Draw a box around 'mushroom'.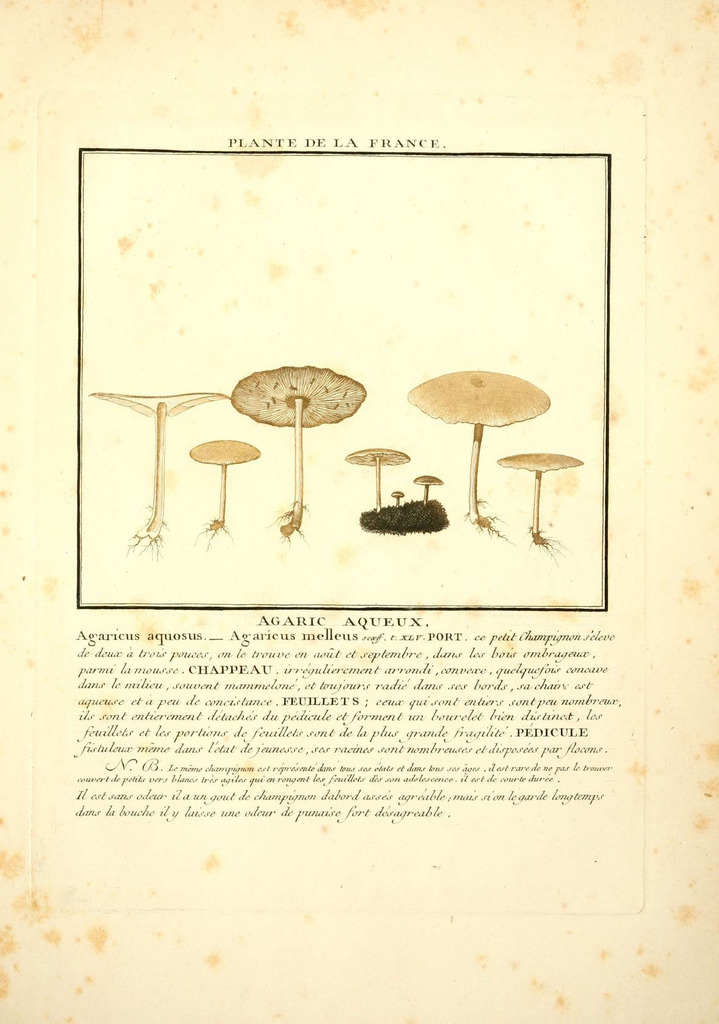
(x1=229, y1=366, x2=368, y2=532).
